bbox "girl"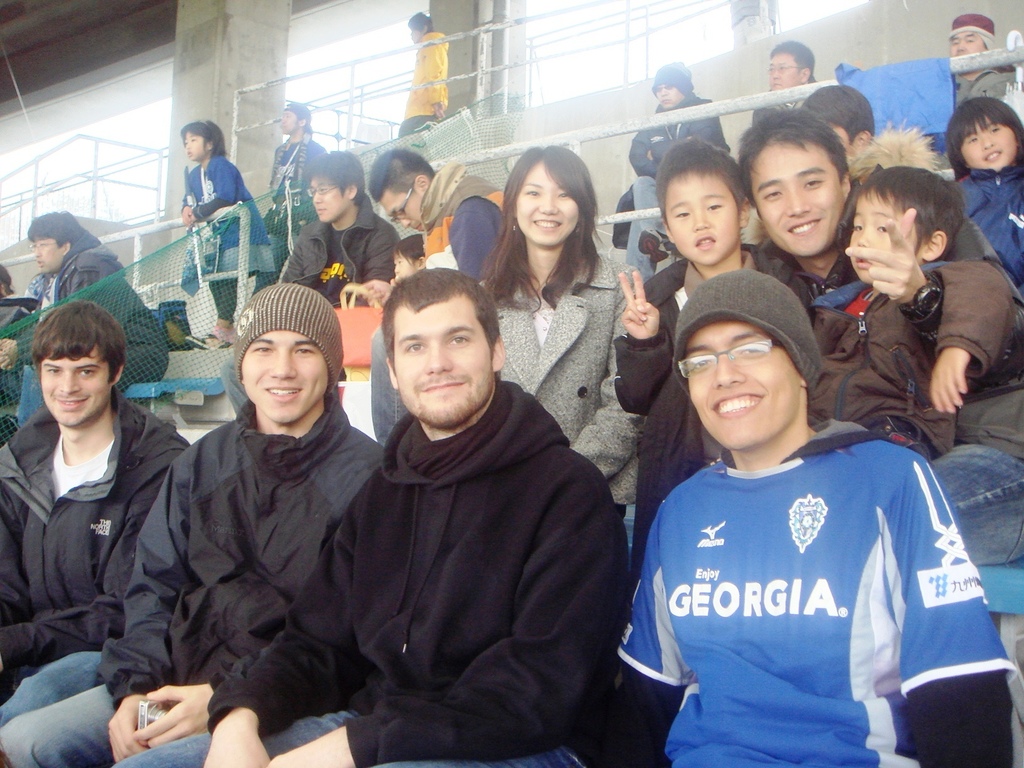
region(183, 121, 273, 273)
